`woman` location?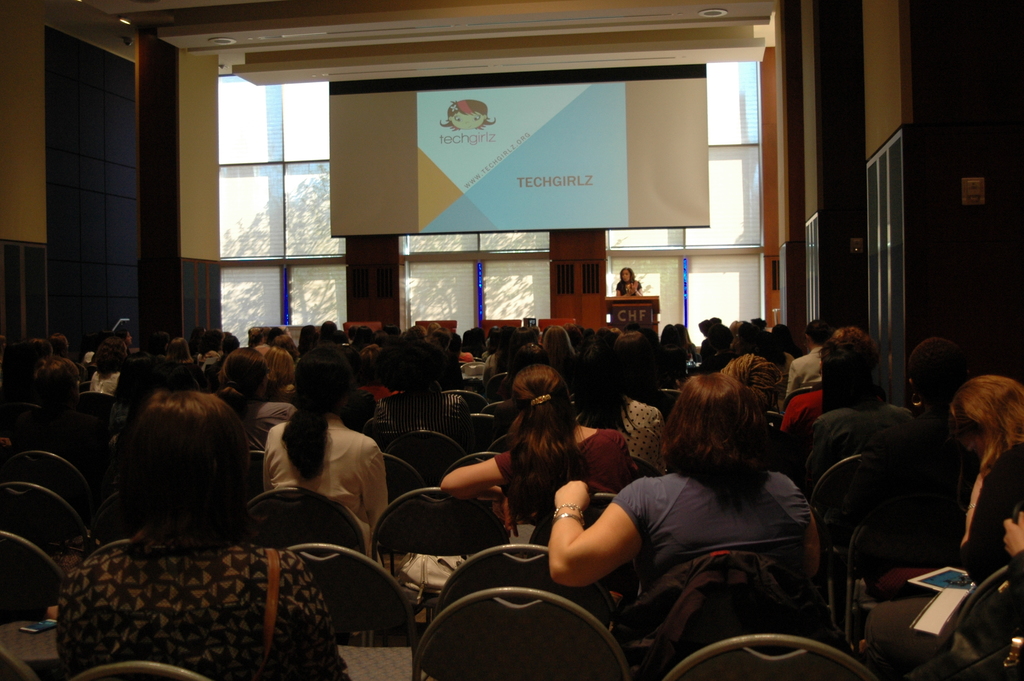
box=[211, 347, 299, 453]
